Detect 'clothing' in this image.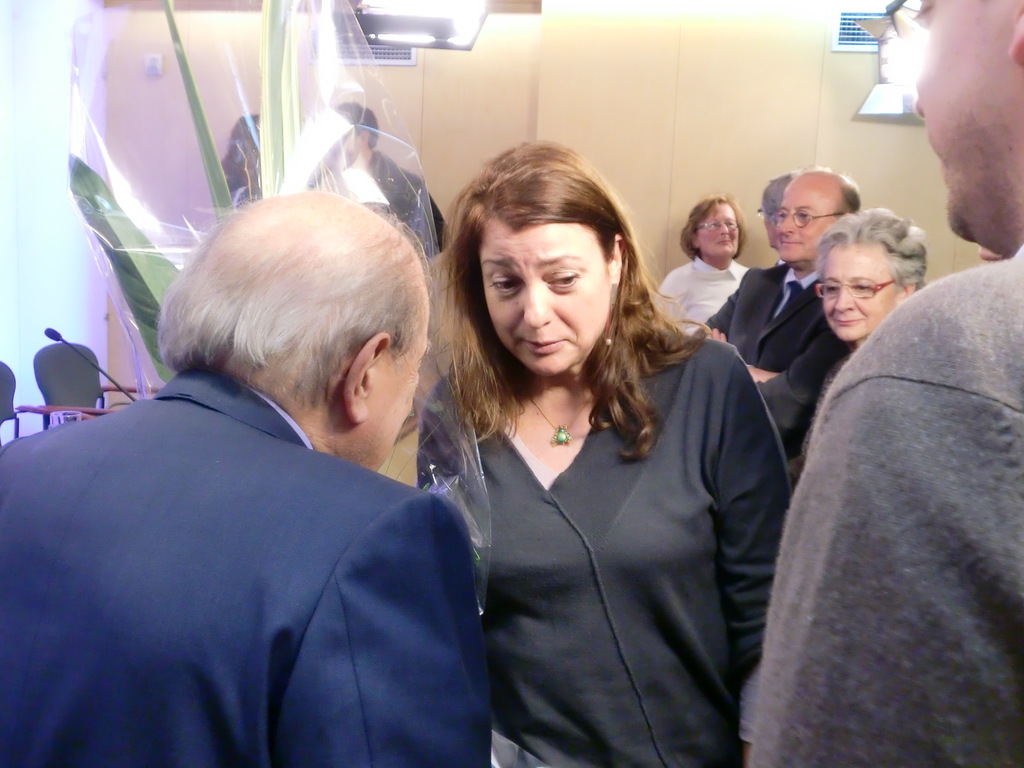
Detection: select_region(415, 336, 794, 767).
